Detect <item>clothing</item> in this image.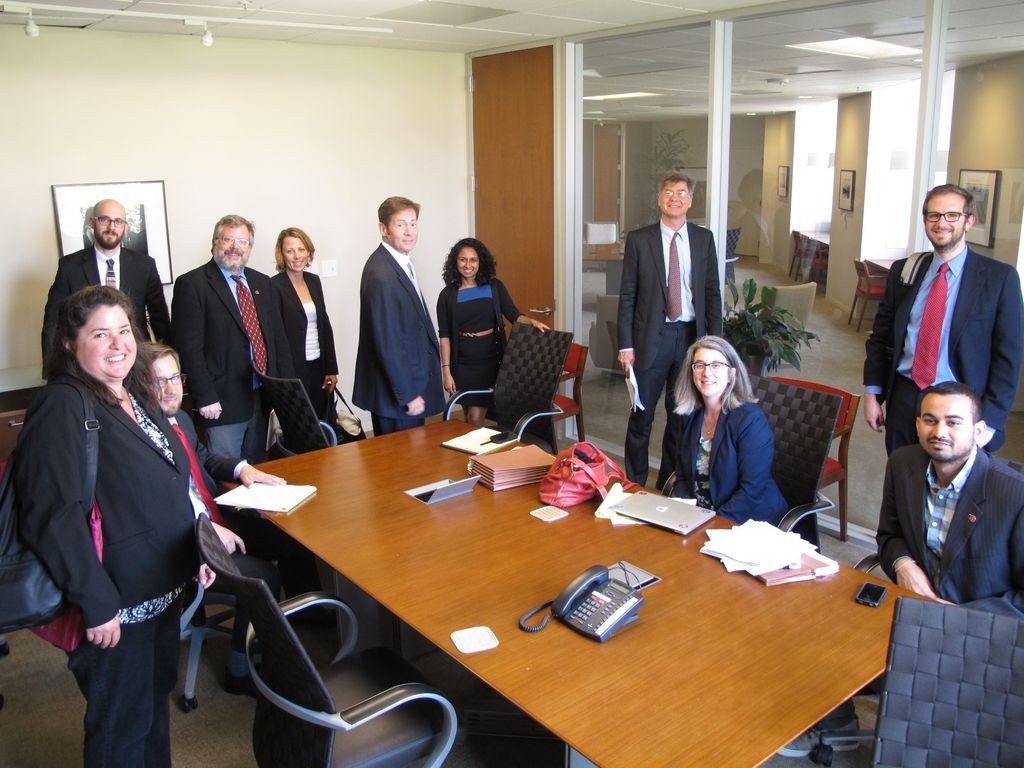
Detection: pyautogui.locateOnScreen(673, 397, 790, 524).
